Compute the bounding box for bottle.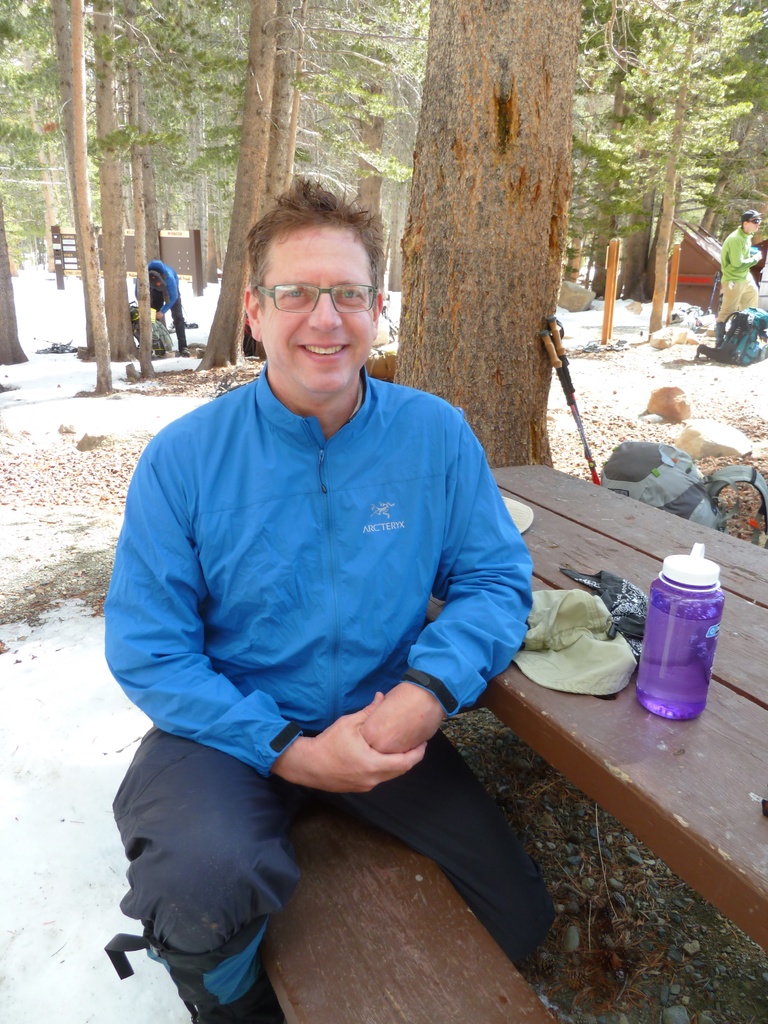
(645,538,729,722).
